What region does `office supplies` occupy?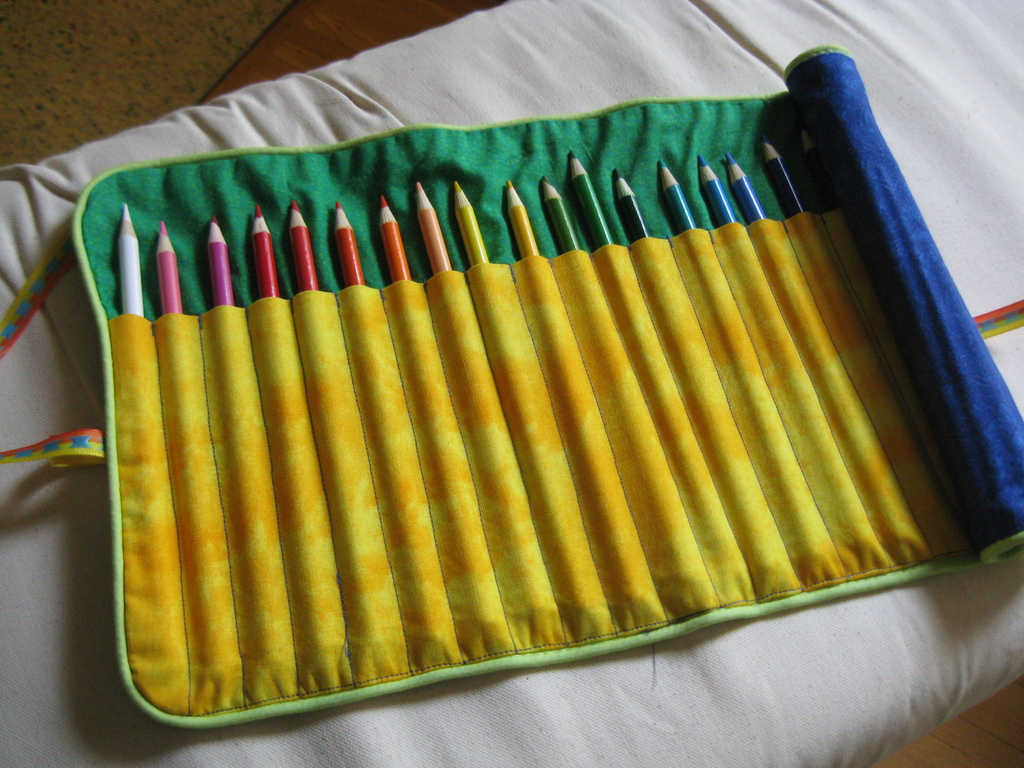
{"x1": 249, "y1": 208, "x2": 277, "y2": 294}.
